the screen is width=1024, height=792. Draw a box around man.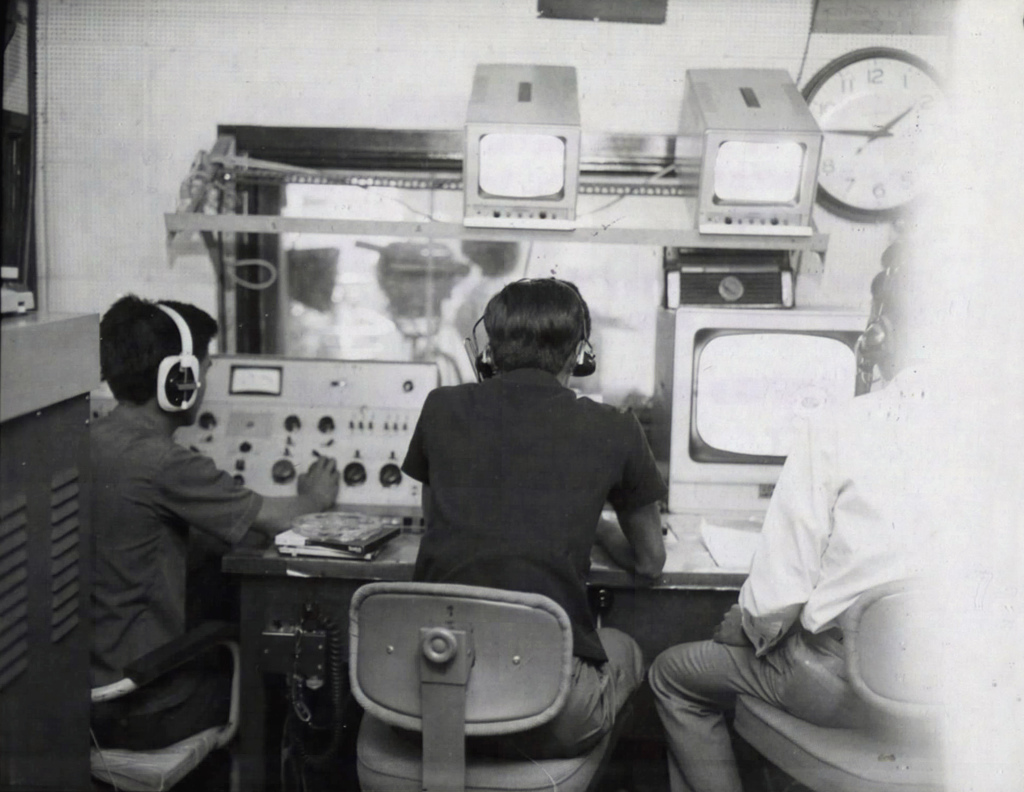
Rect(52, 270, 294, 766).
